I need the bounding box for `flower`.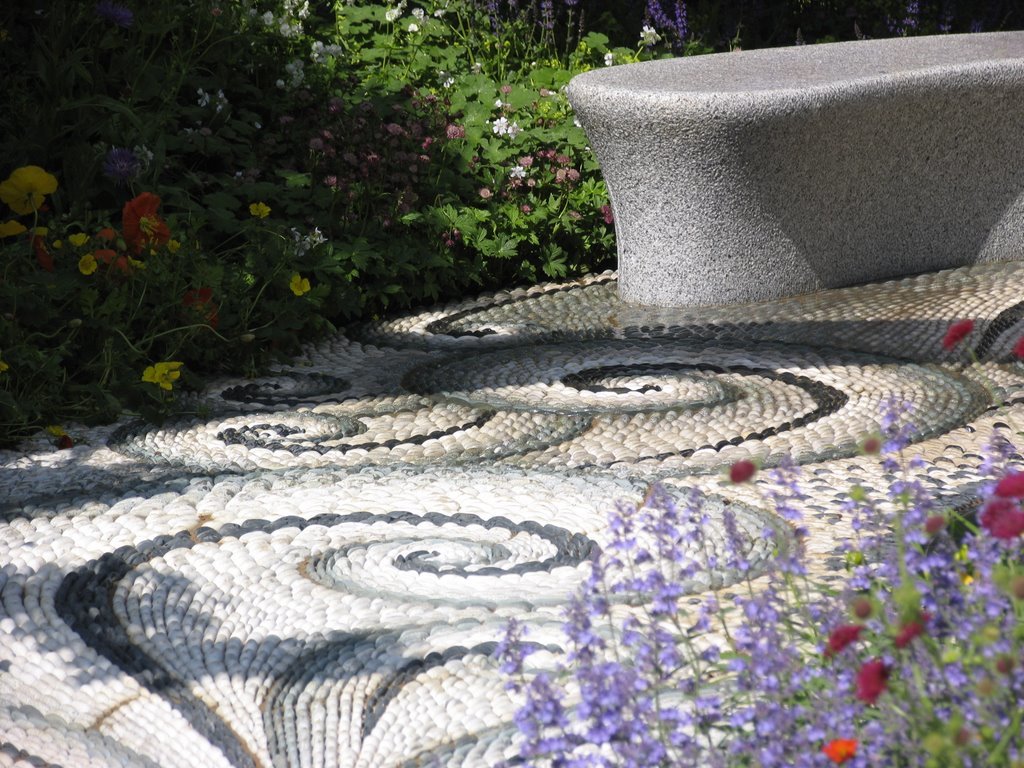
Here it is: {"x1": 855, "y1": 656, "x2": 891, "y2": 696}.
